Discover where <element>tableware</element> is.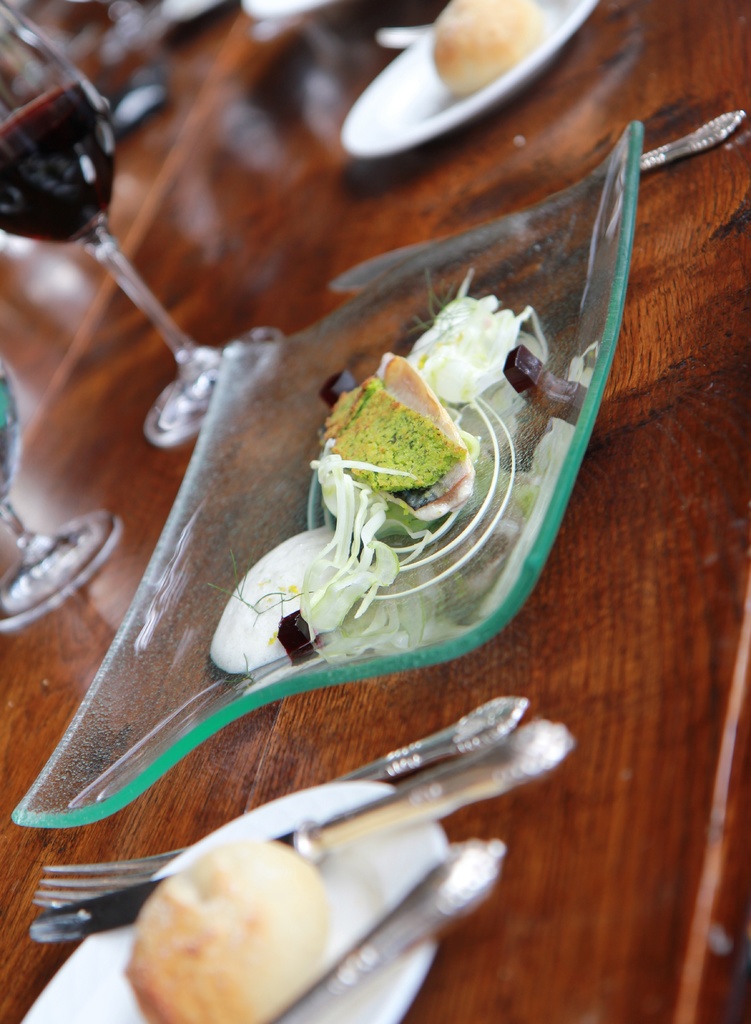
Discovered at bbox=[0, 355, 122, 634].
